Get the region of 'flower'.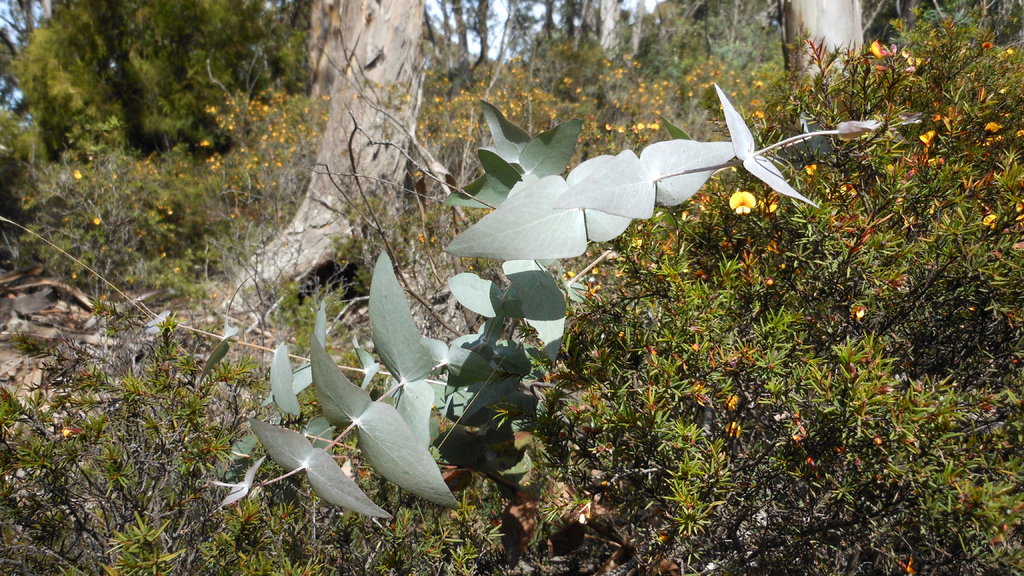
detection(727, 189, 756, 214).
